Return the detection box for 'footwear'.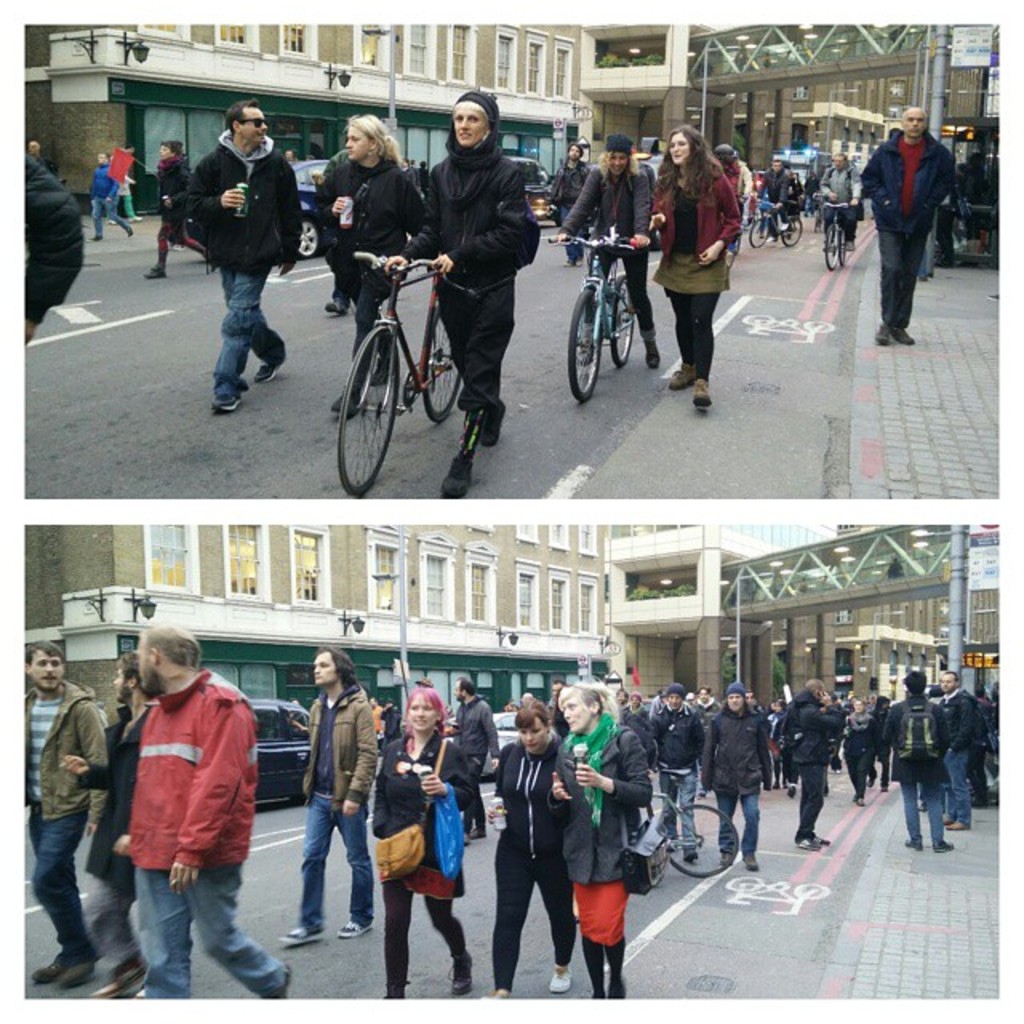
<region>477, 410, 504, 450</region>.
